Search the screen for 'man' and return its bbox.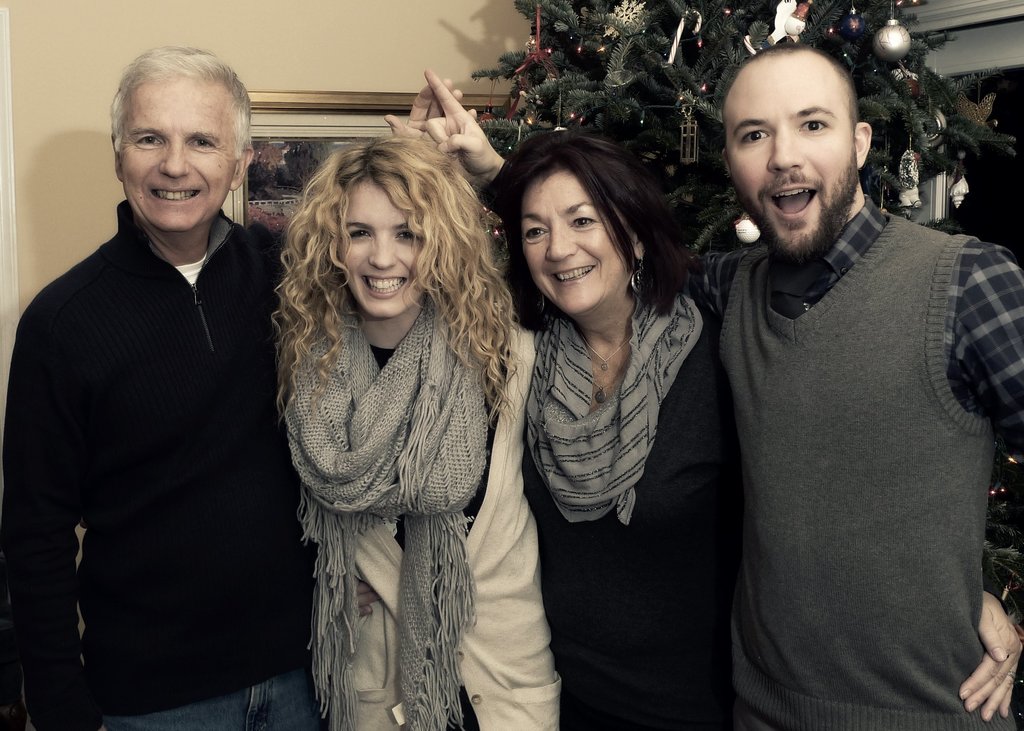
Found: bbox=(15, 52, 317, 710).
